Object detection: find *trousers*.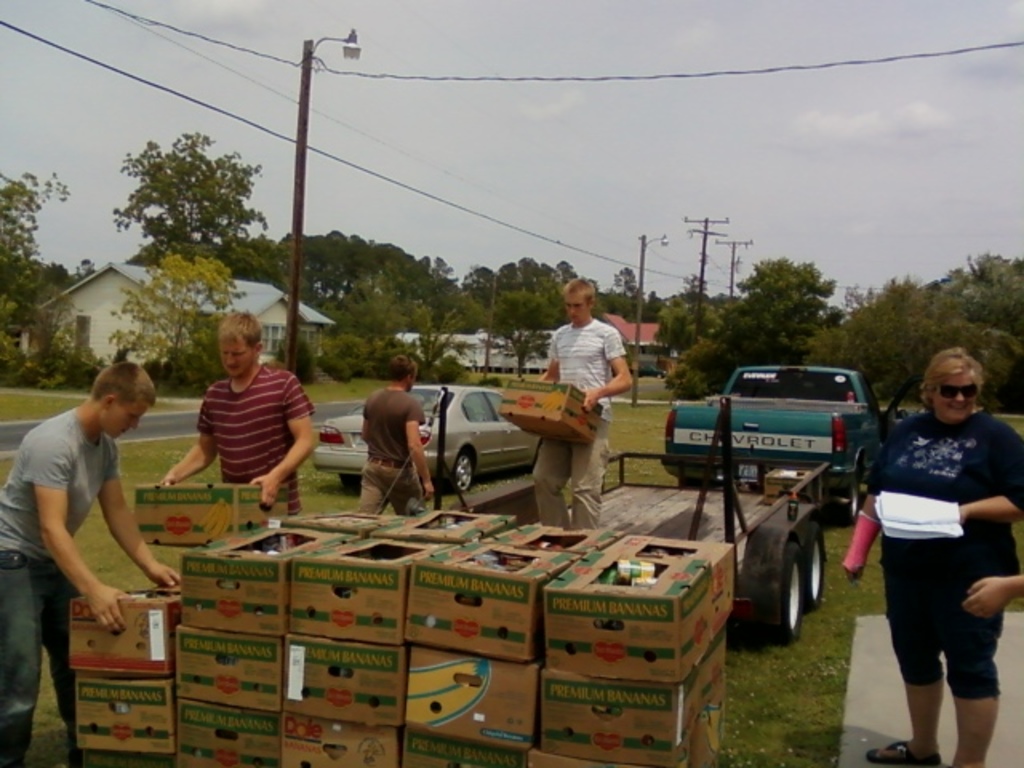
0:550:78:766.
